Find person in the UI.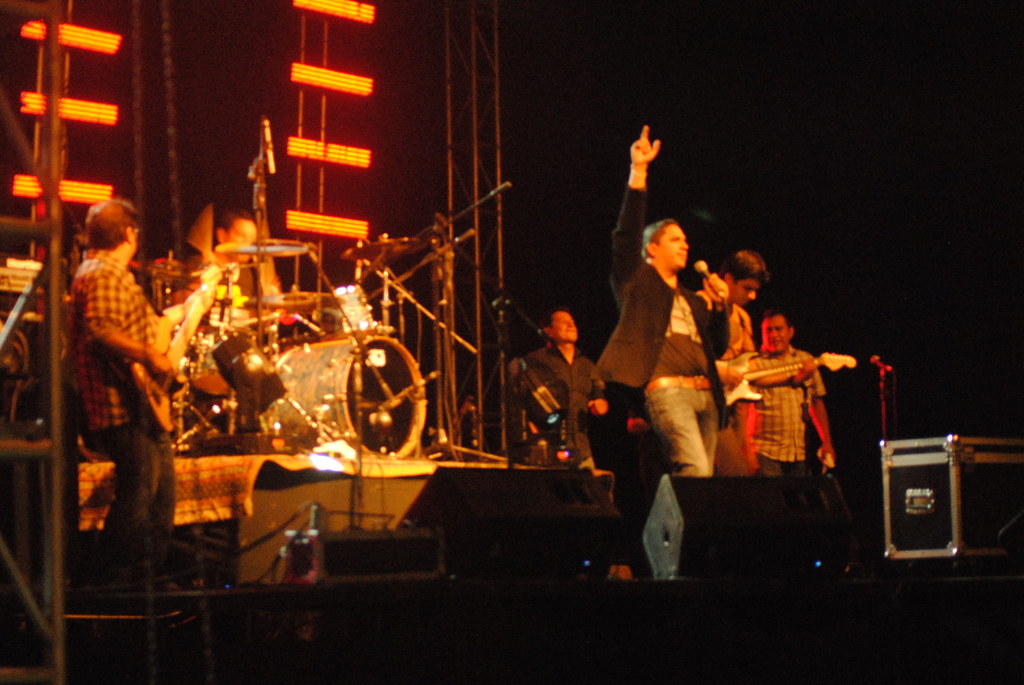
UI element at [750, 303, 835, 472].
